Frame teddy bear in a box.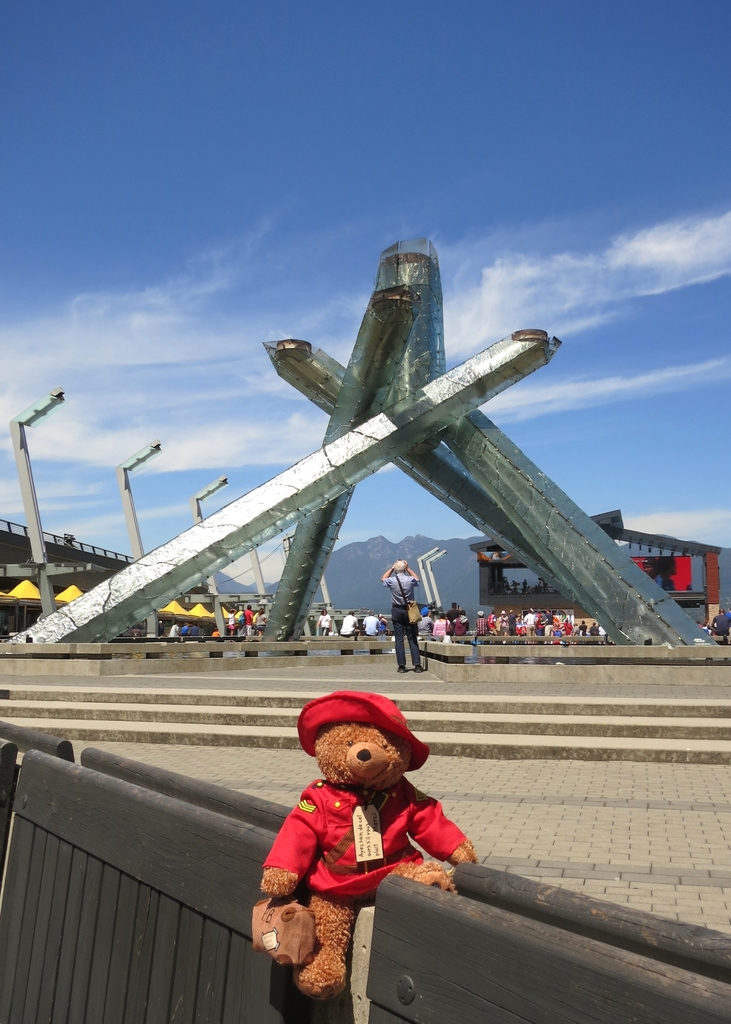
{"x1": 262, "y1": 722, "x2": 486, "y2": 1000}.
